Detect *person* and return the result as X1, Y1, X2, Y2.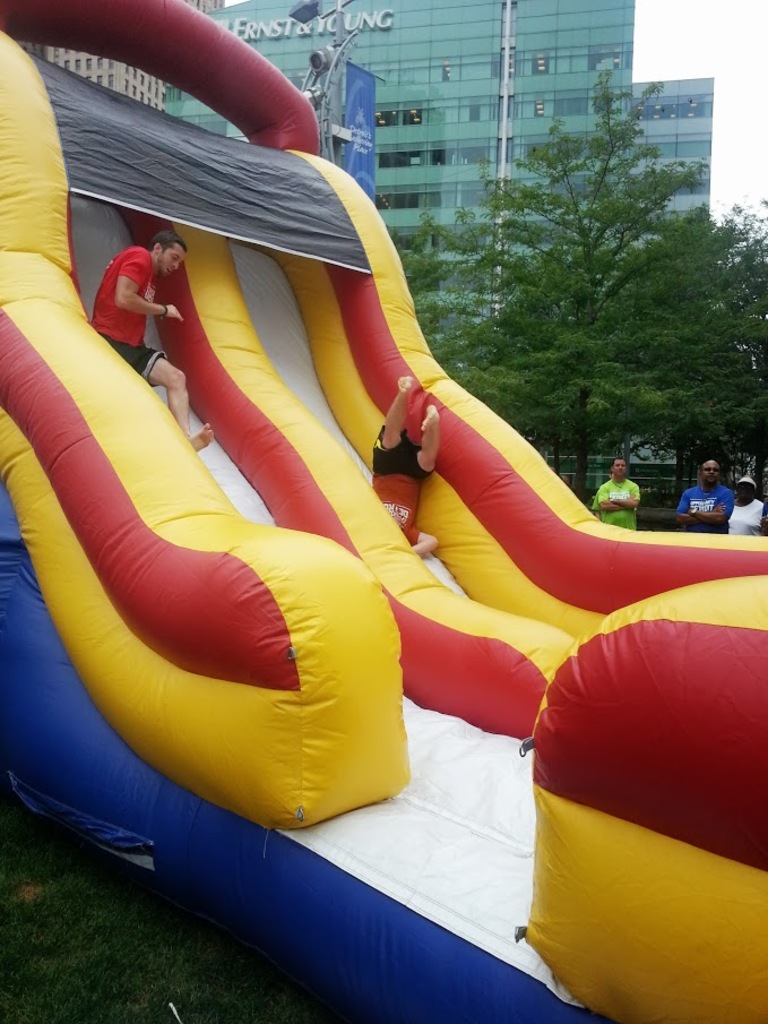
730, 475, 767, 537.
